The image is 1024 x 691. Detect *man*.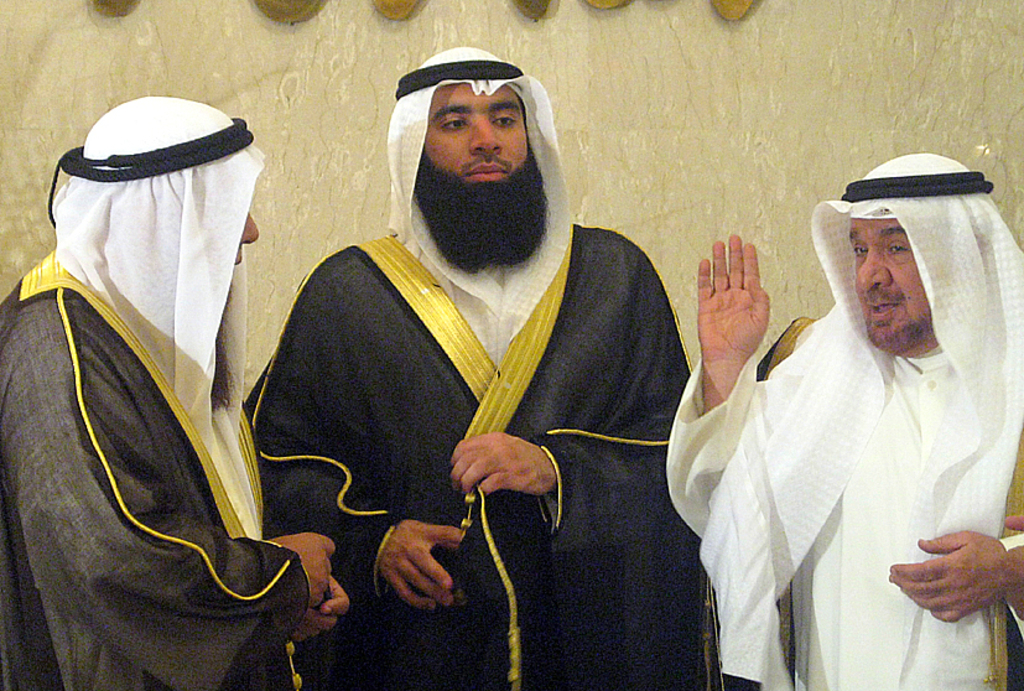
Detection: box=[240, 45, 697, 690].
